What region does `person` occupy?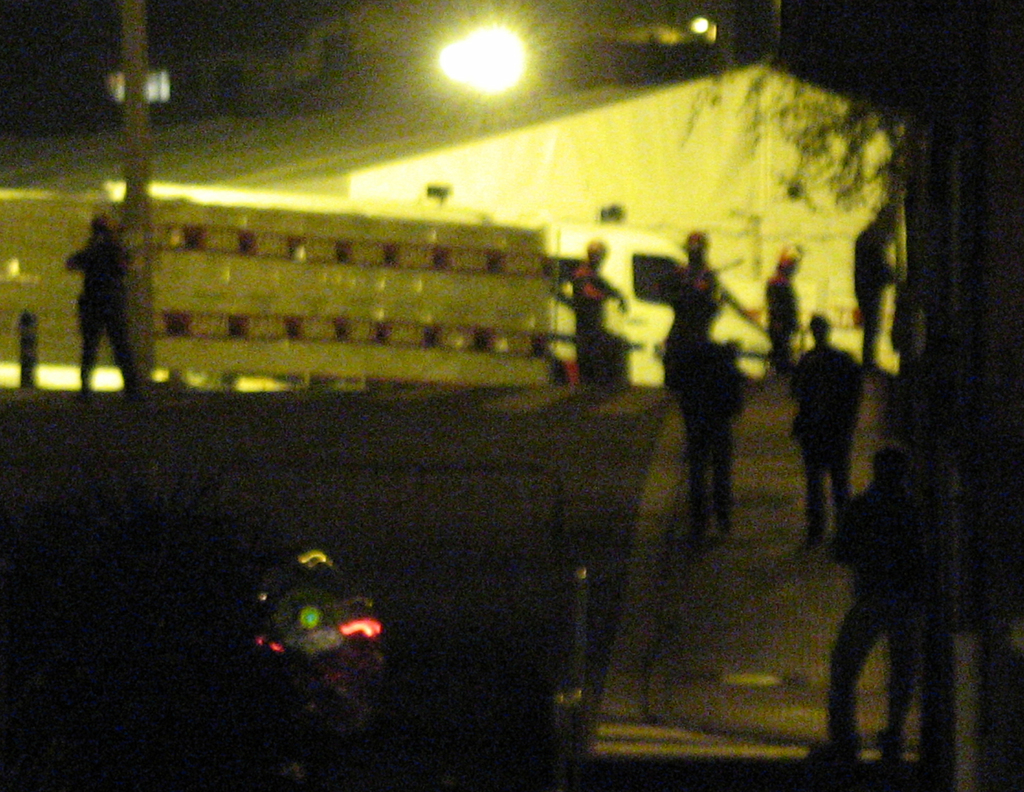
(822, 432, 929, 757).
